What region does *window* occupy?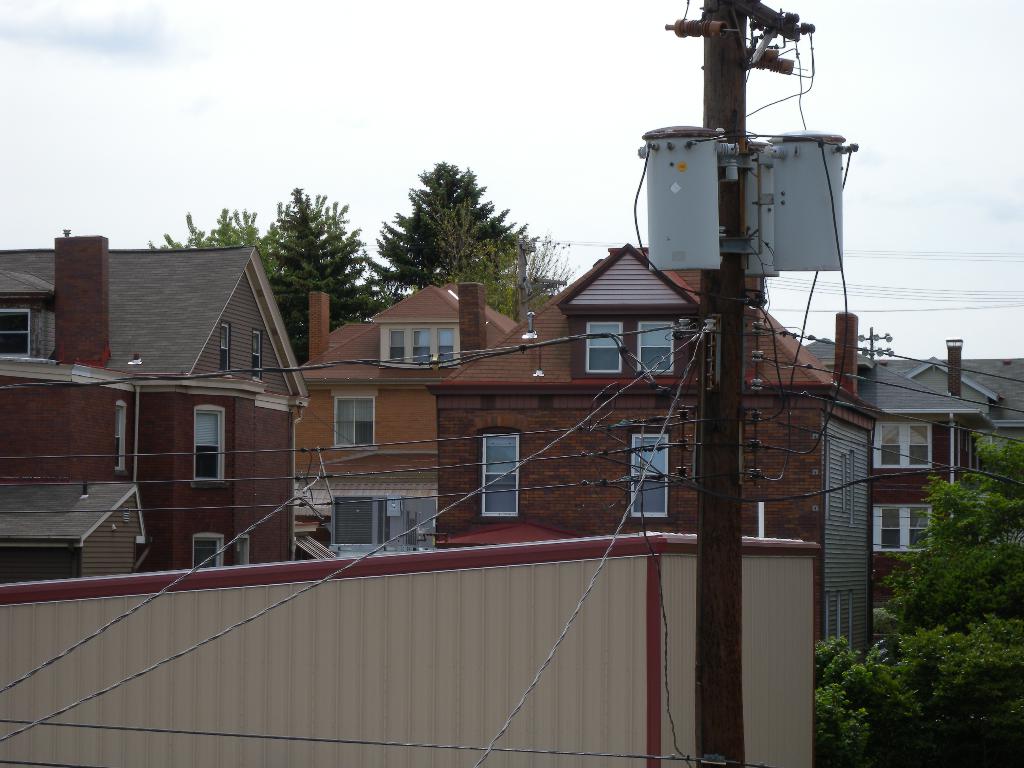
871 505 931 552.
